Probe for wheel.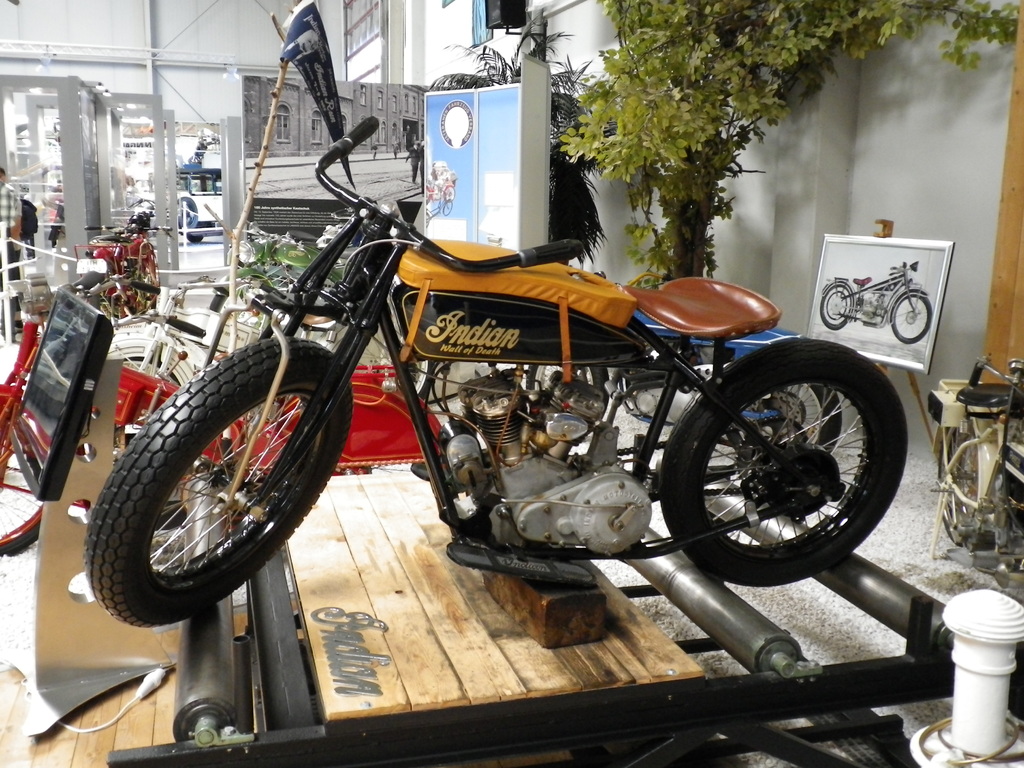
Probe result: box=[445, 185, 456, 201].
